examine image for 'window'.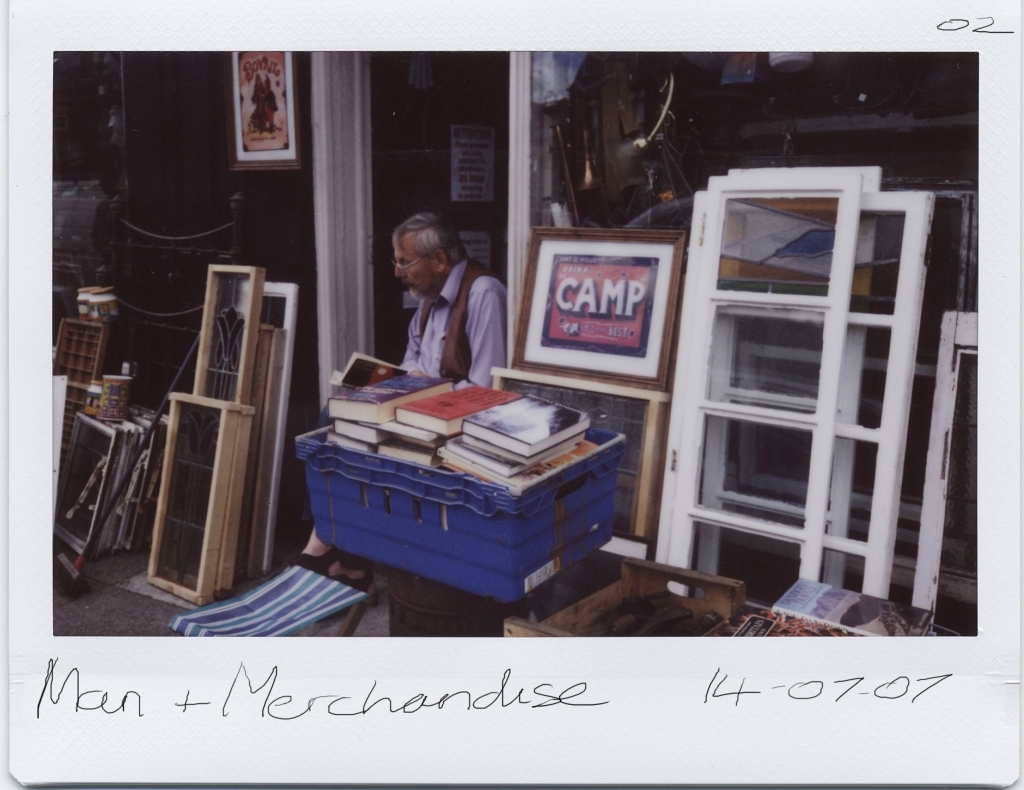
Examination result: (673,179,849,578).
